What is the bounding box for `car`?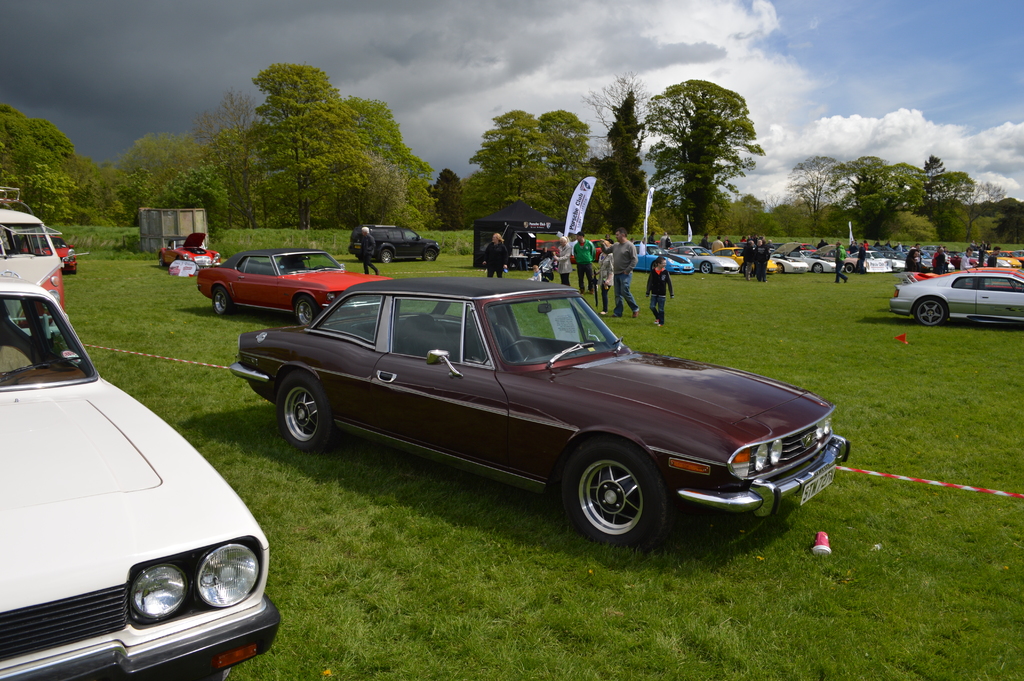
x1=10, y1=231, x2=79, y2=274.
